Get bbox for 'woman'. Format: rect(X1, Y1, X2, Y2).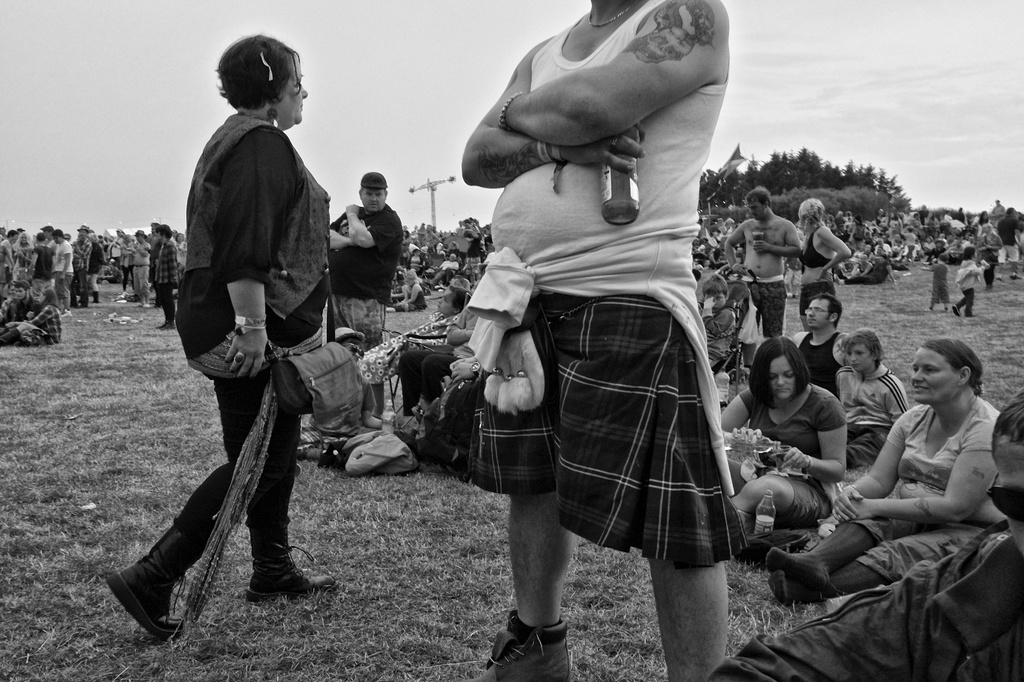
rect(716, 217, 732, 246).
